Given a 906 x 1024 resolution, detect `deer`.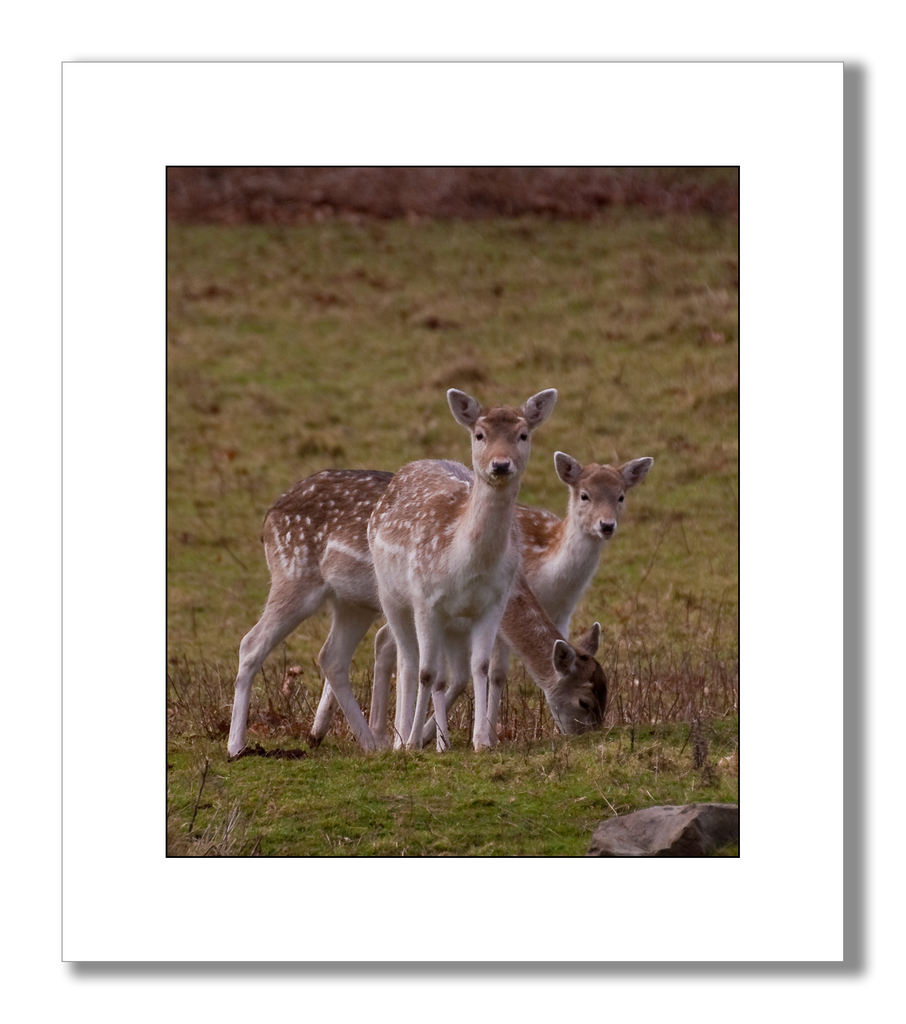
region(364, 383, 556, 750).
